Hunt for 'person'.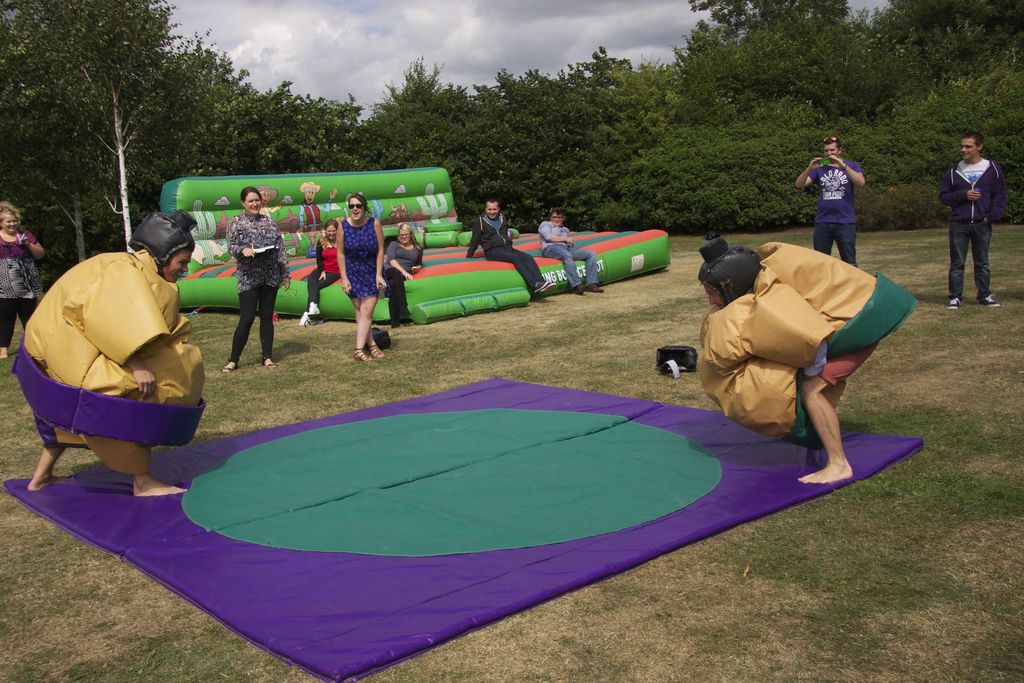
Hunted down at <bbox>465, 197, 558, 302</bbox>.
